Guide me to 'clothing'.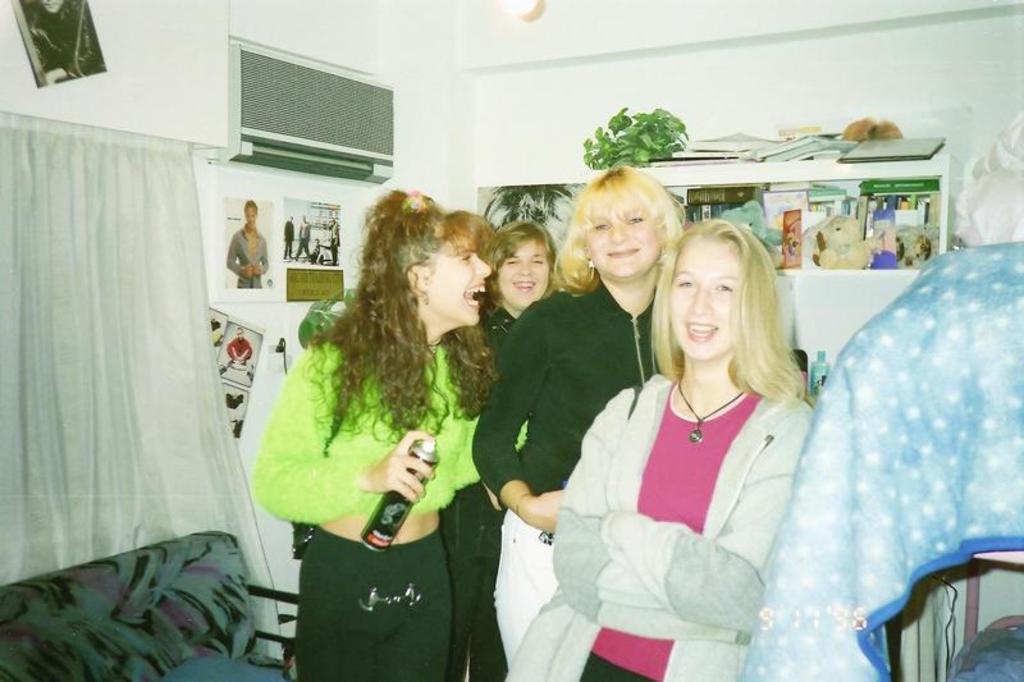
Guidance: <region>232, 338, 251, 361</region>.
